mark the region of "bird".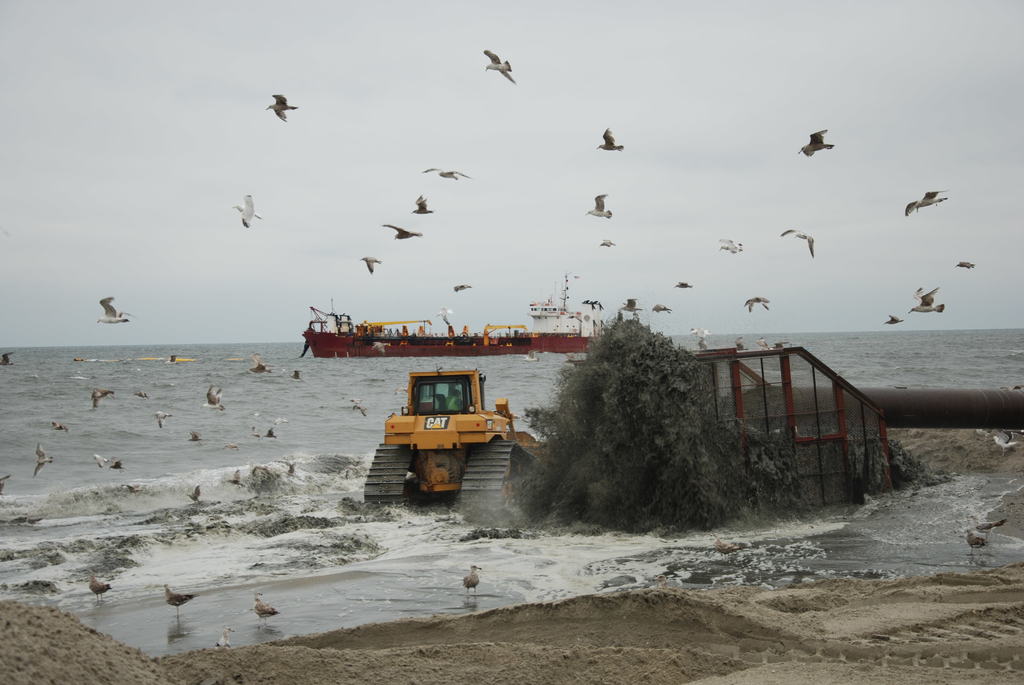
Region: [872, 310, 901, 326].
